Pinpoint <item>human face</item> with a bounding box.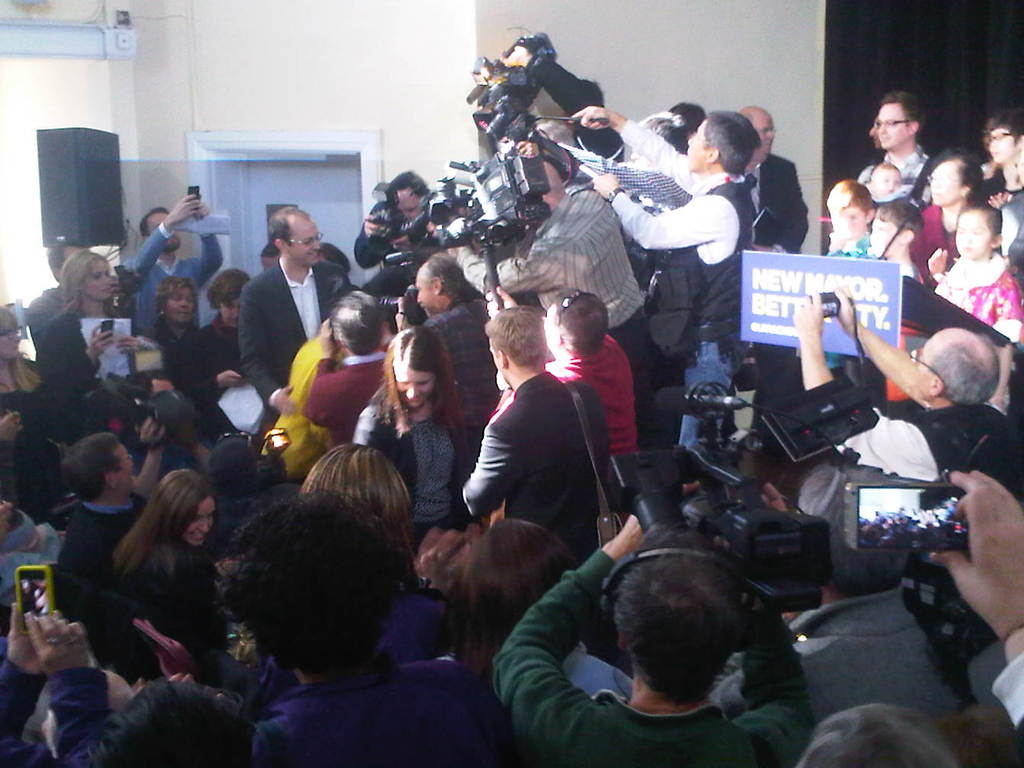
(119,452,132,488).
